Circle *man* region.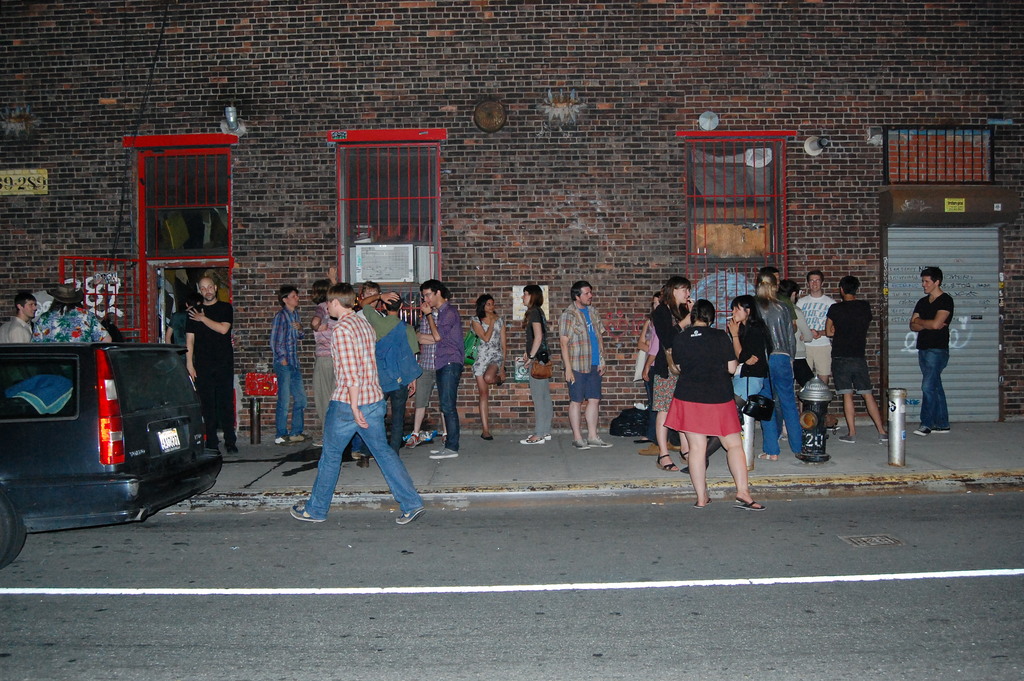
Region: bbox=(32, 284, 111, 345).
